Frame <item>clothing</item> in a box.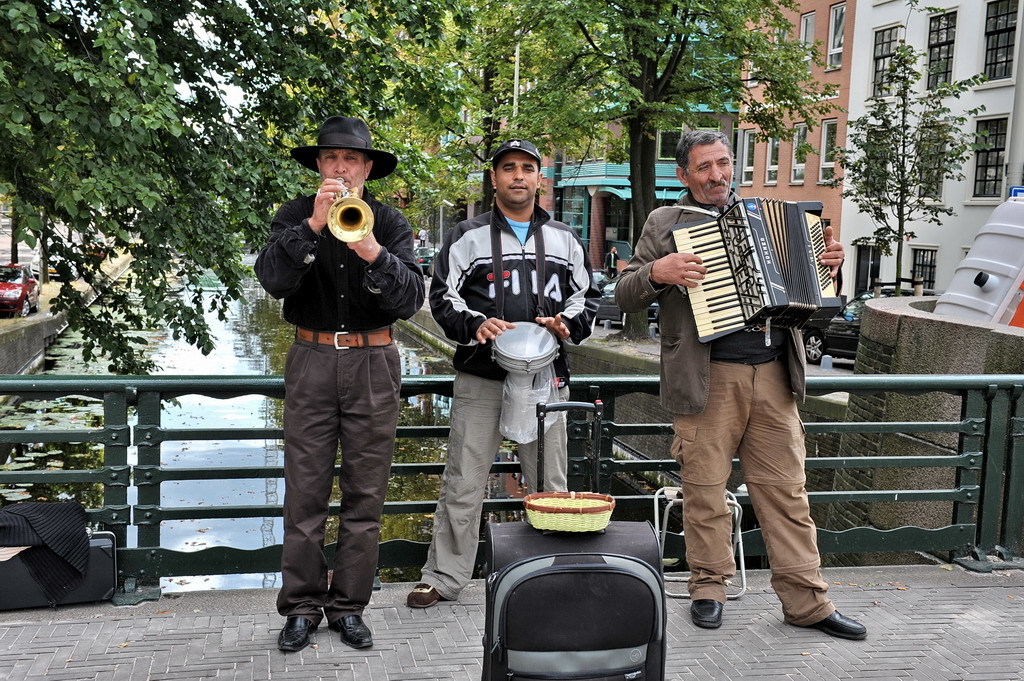
rect(255, 132, 410, 624).
